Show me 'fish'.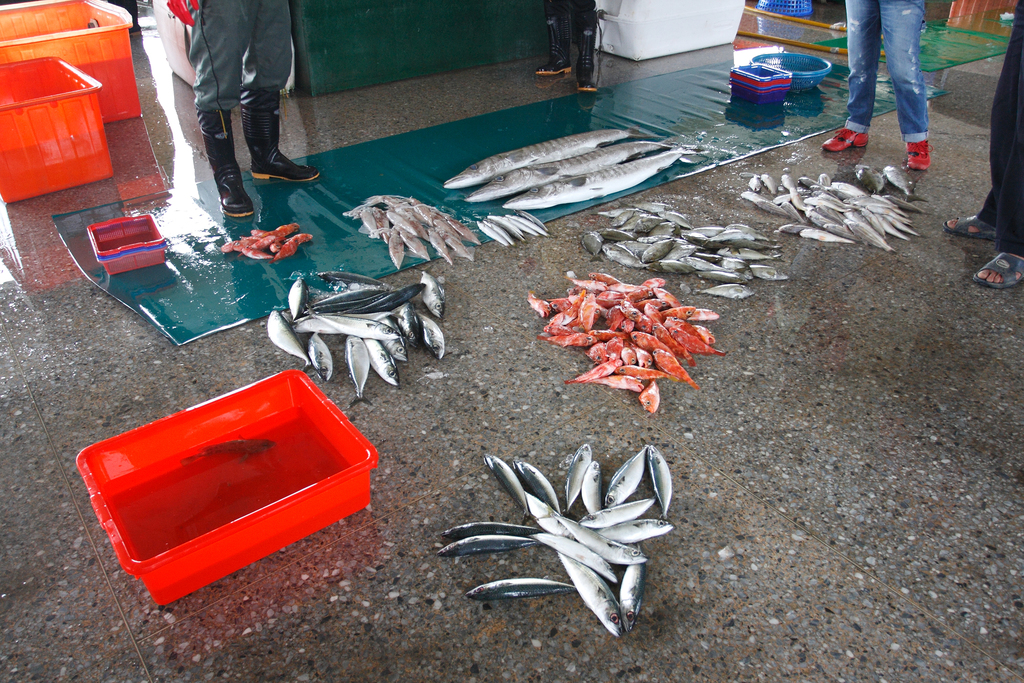
'fish' is here: 292,313,388,335.
